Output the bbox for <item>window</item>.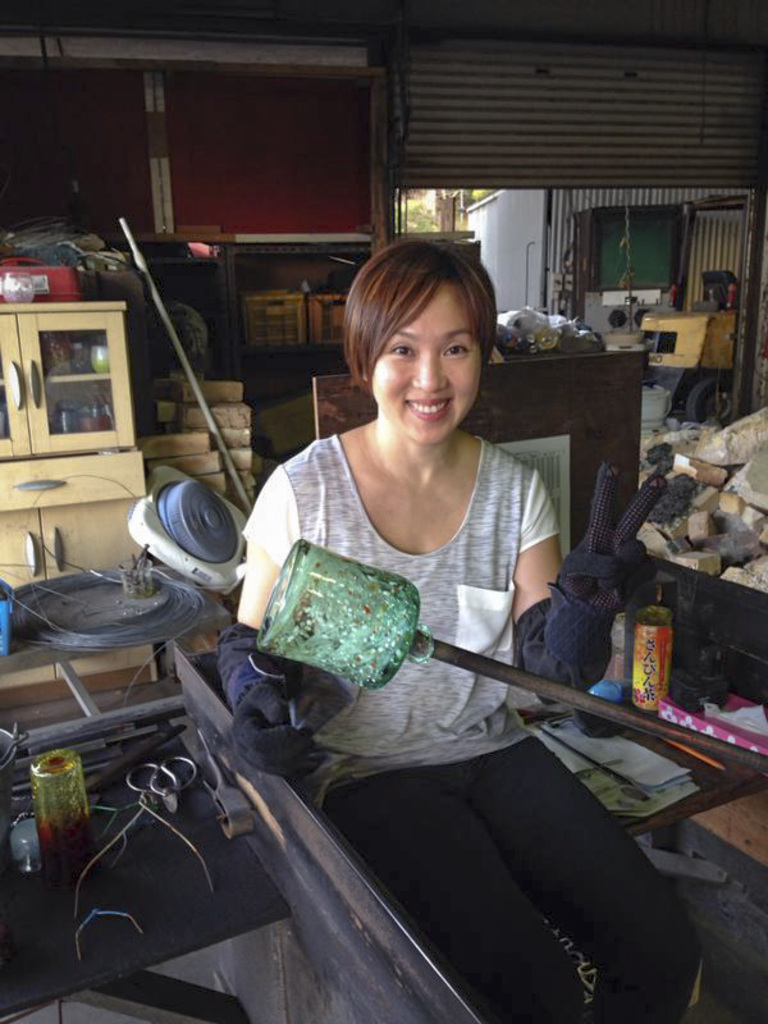
(394,188,552,317).
